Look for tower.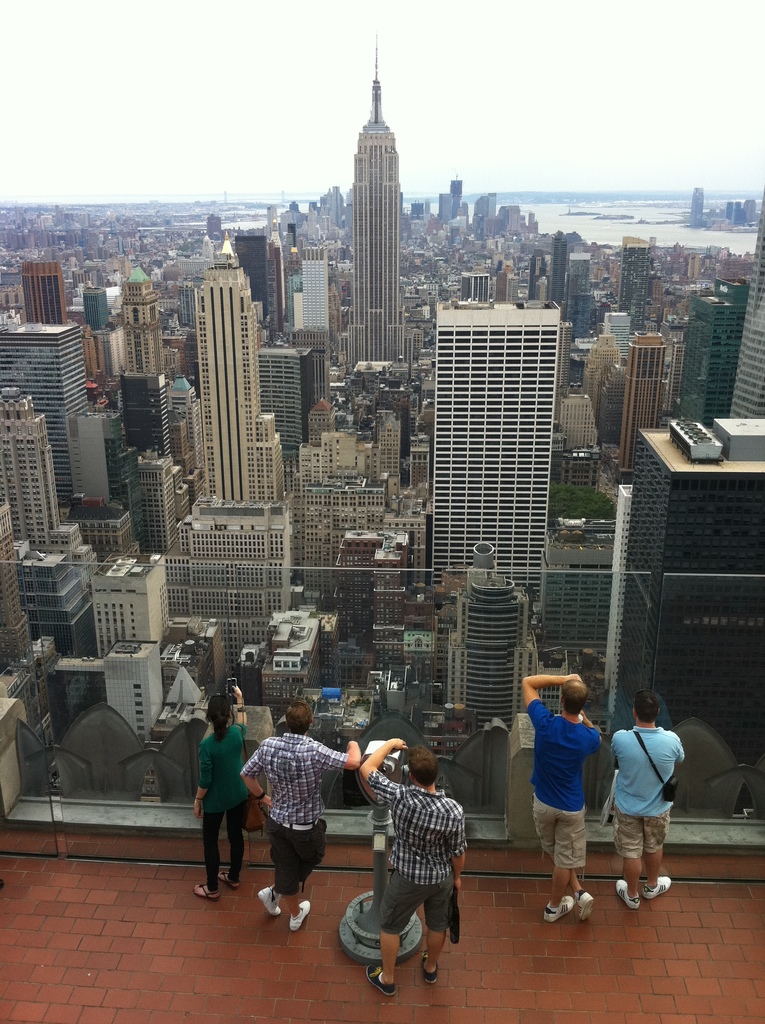
Found: x1=439, y1=193, x2=450, y2=218.
